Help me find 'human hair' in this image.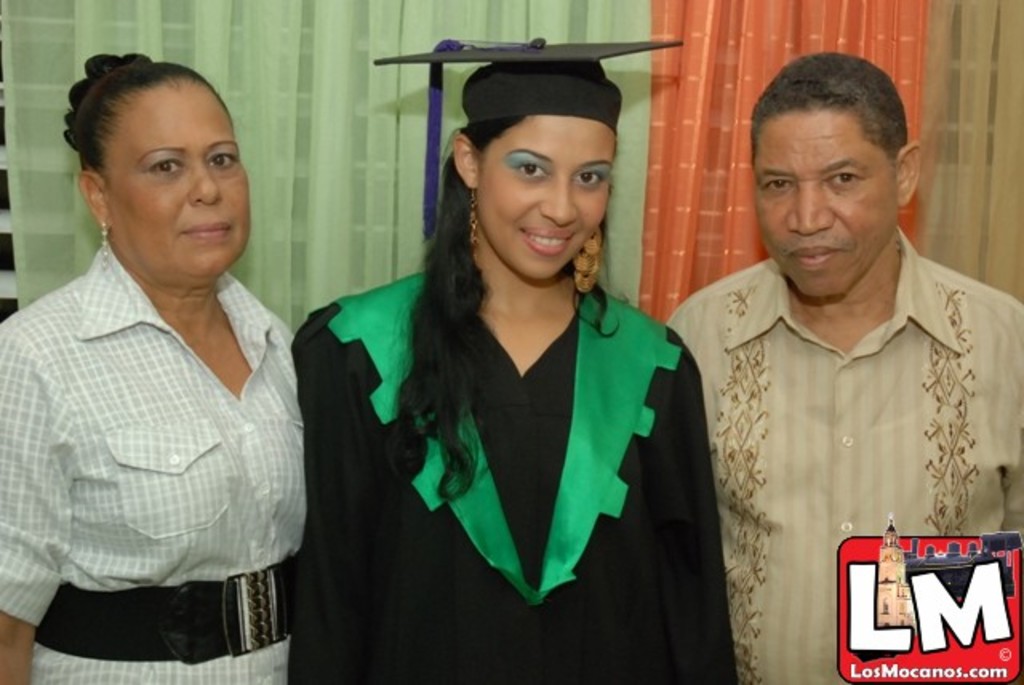
Found it: 757:46:904:155.
